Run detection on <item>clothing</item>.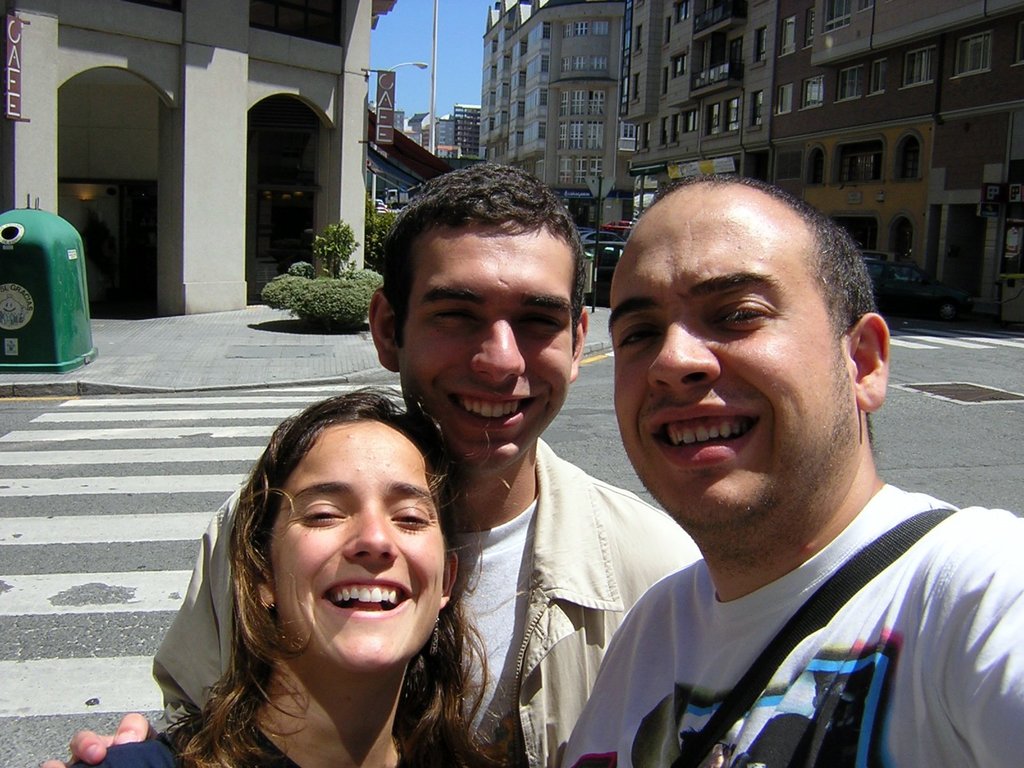
Result: box=[552, 471, 1019, 767].
